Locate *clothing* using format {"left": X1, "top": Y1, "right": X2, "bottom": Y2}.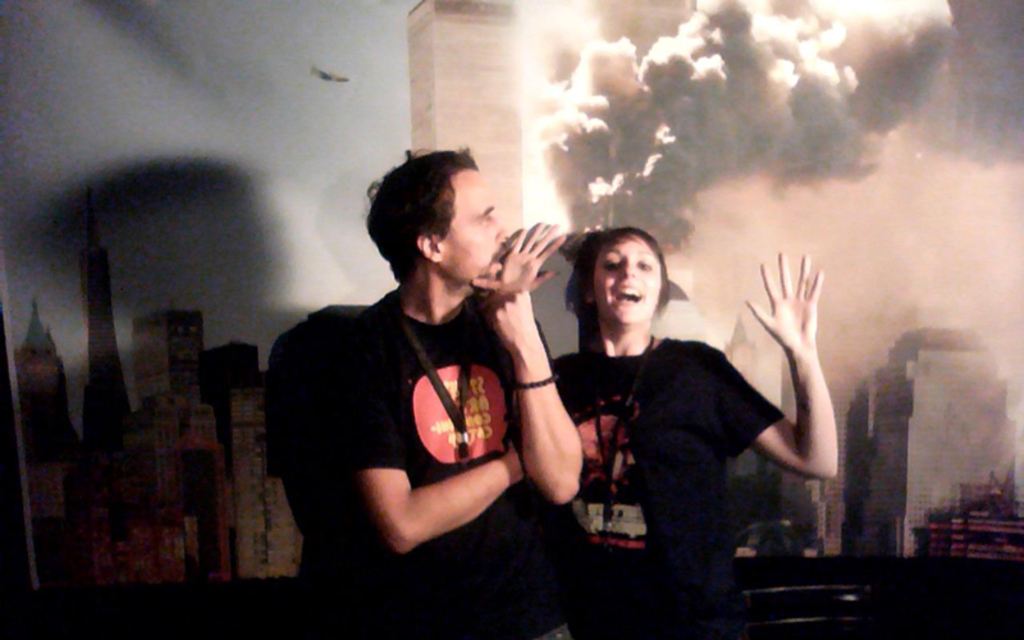
{"left": 571, "top": 268, "right": 808, "bottom": 605}.
